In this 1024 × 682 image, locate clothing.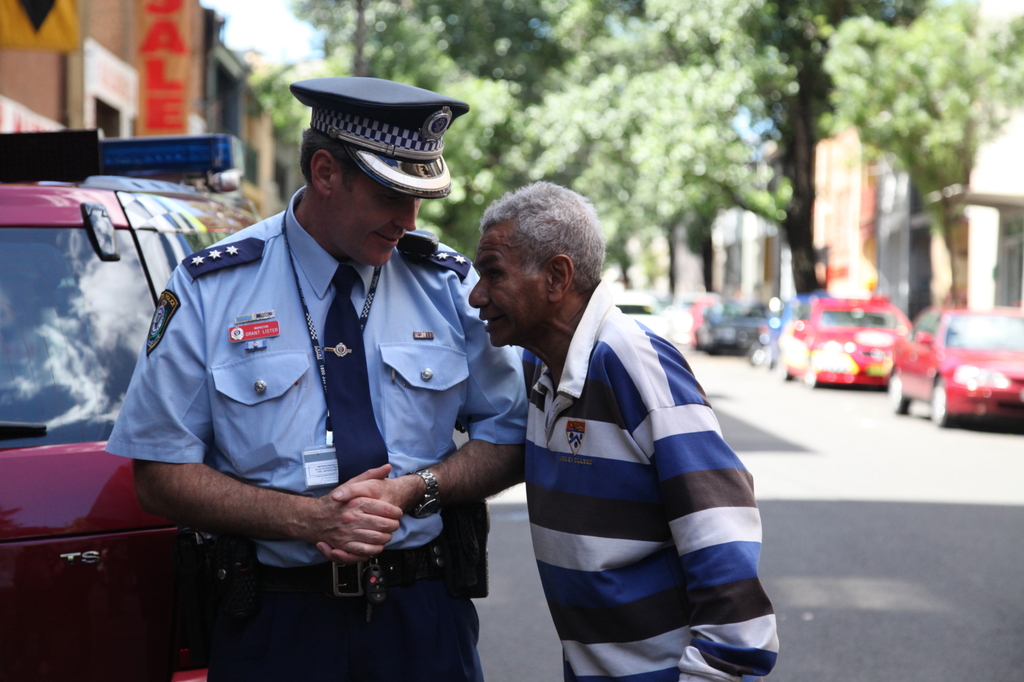
Bounding box: (x1=92, y1=177, x2=522, y2=681).
